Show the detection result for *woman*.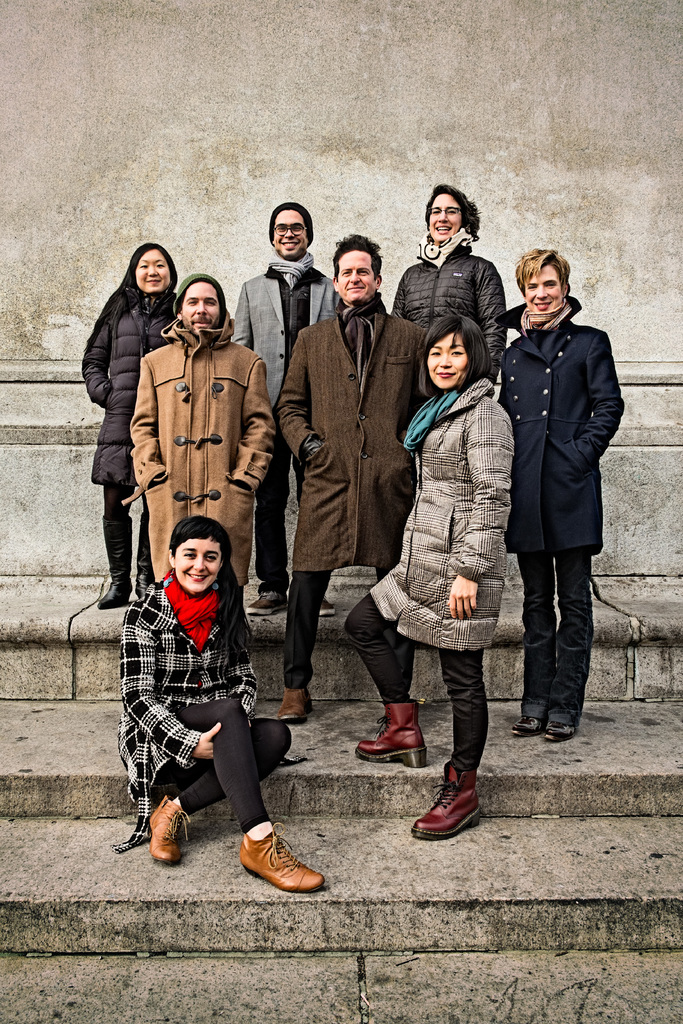
bbox=[121, 500, 306, 893].
